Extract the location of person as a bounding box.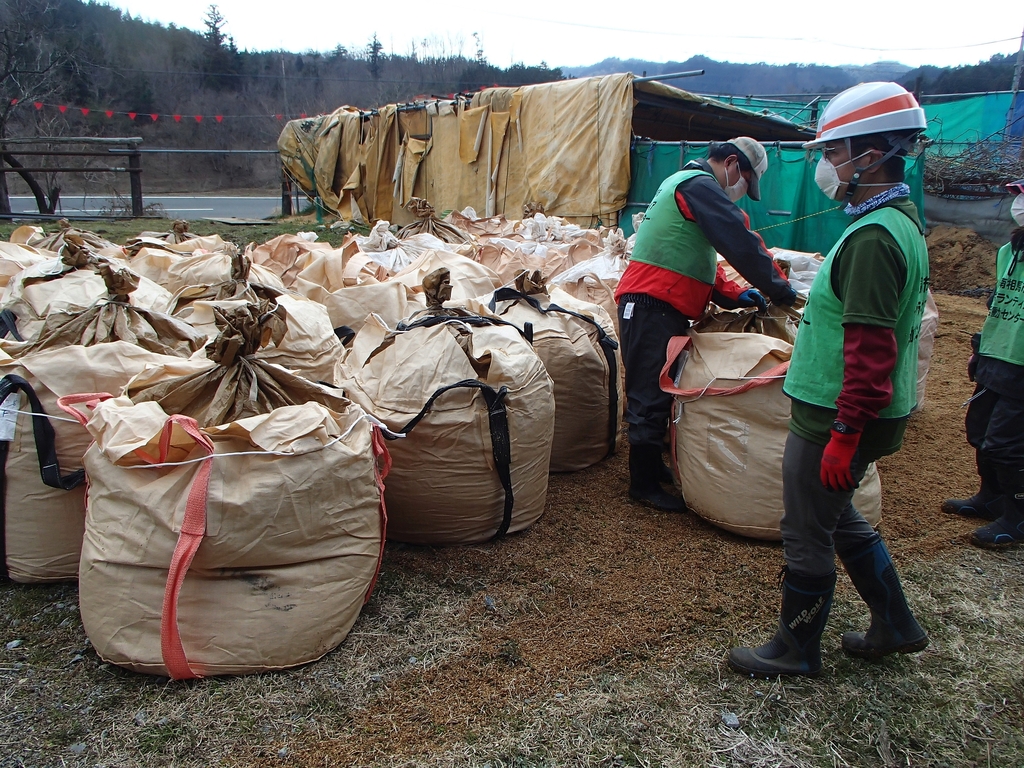
(769,83,938,696).
